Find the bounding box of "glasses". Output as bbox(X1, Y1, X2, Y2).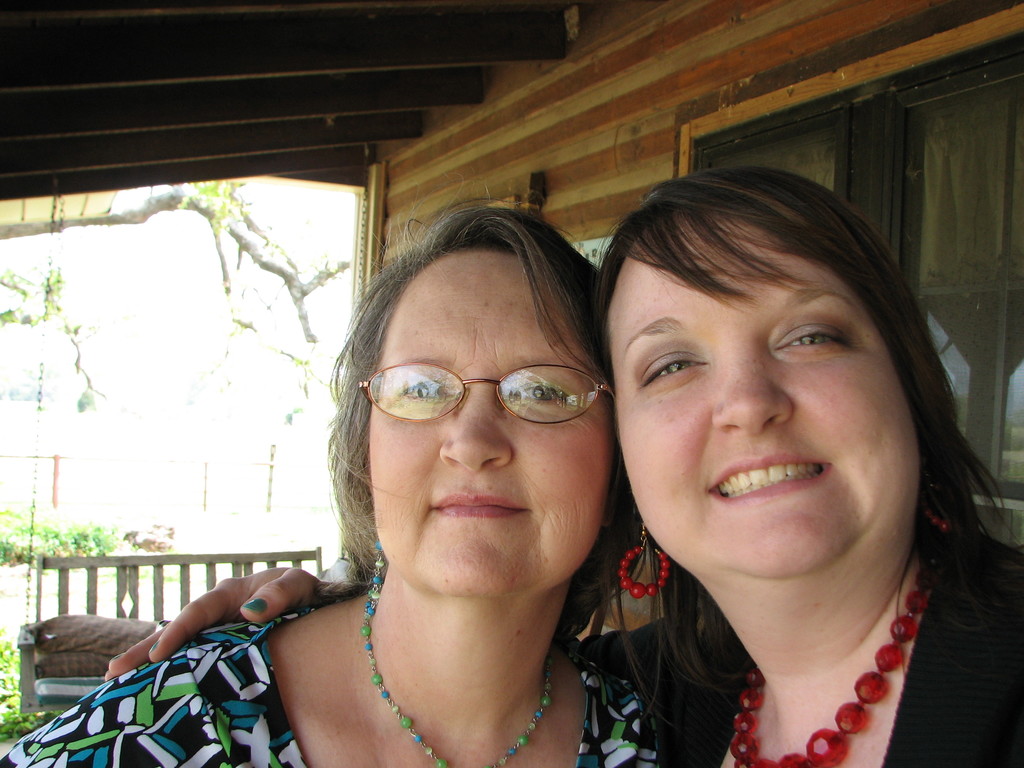
bbox(359, 367, 619, 420).
